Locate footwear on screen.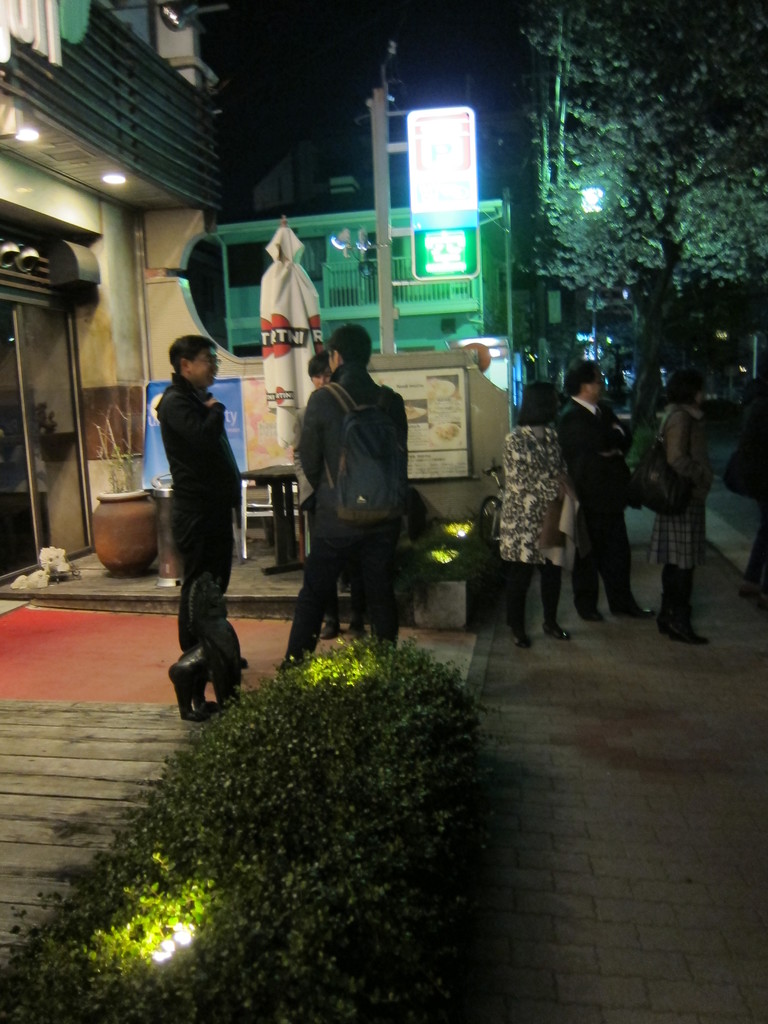
On screen at <box>340,611,367,642</box>.
